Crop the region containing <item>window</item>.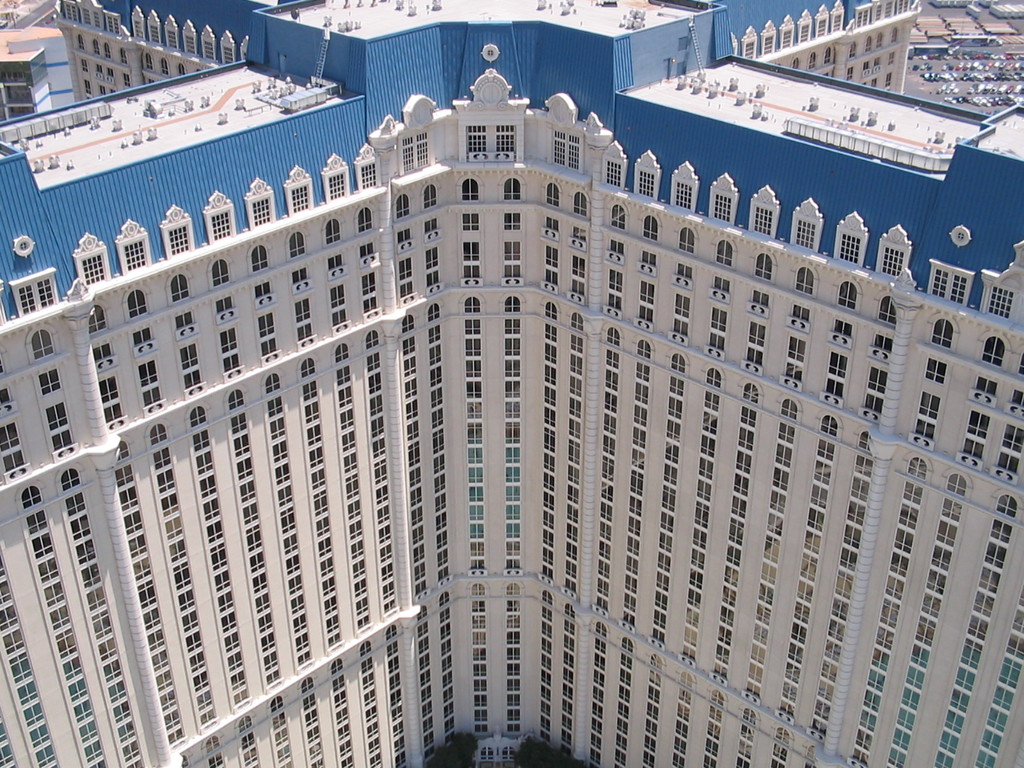
Crop region: bbox=(434, 427, 446, 452).
